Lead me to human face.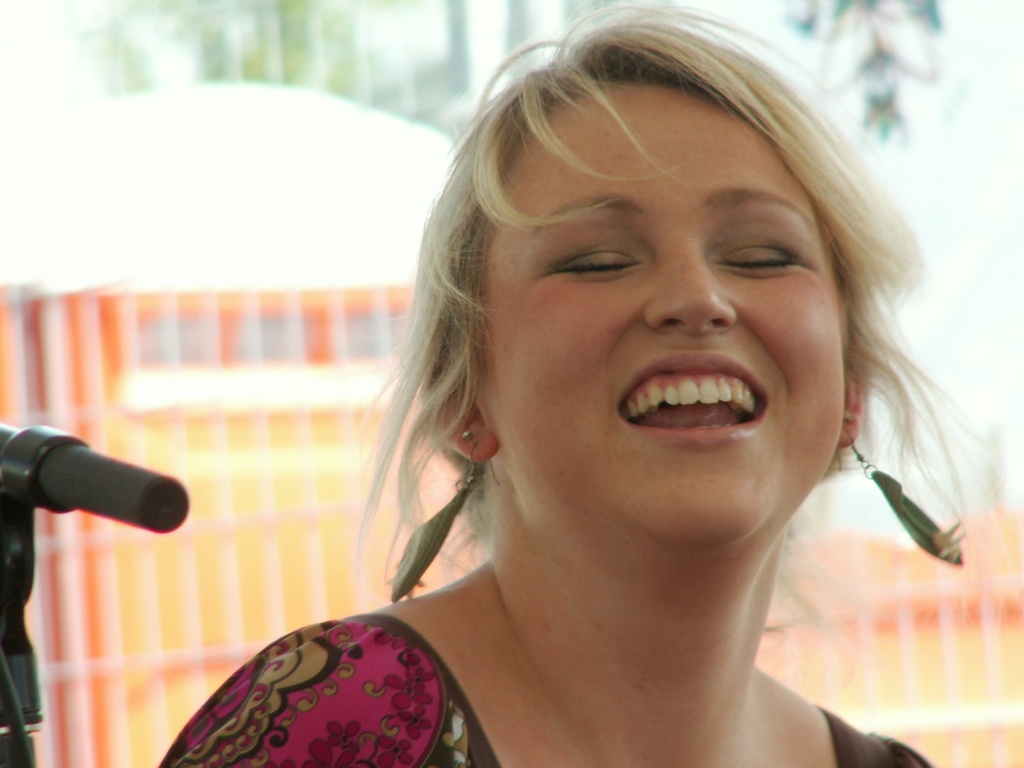
Lead to (x1=483, y1=71, x2=842, y2=541).
